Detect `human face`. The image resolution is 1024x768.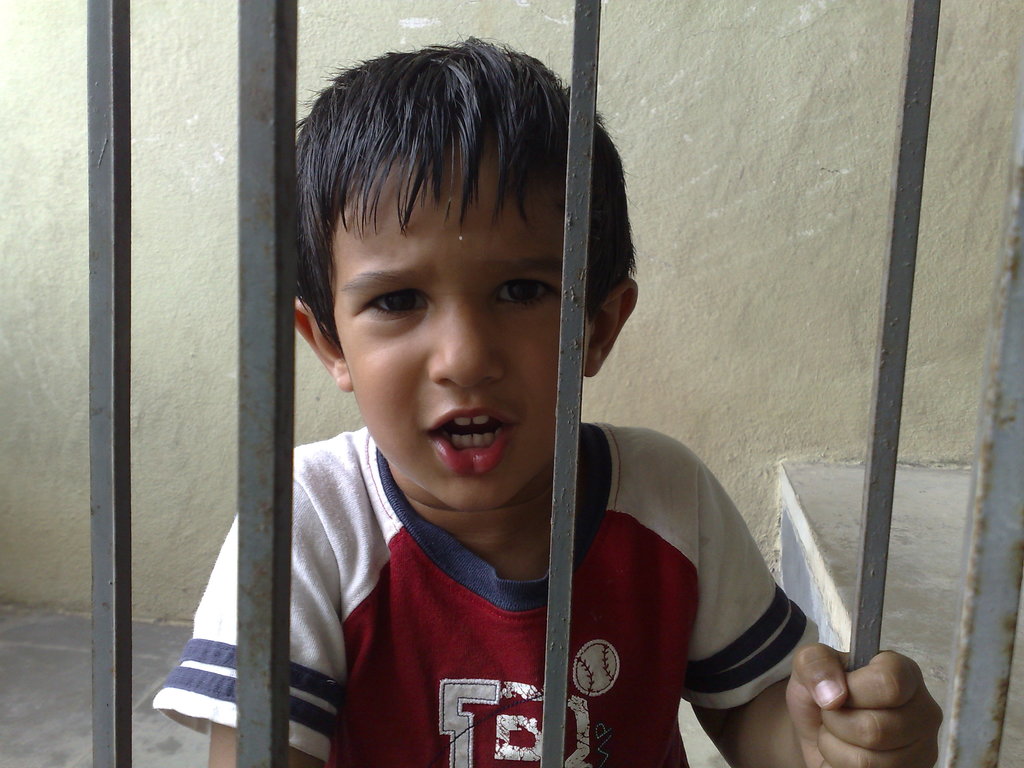
[334, 135, 591, 512].
